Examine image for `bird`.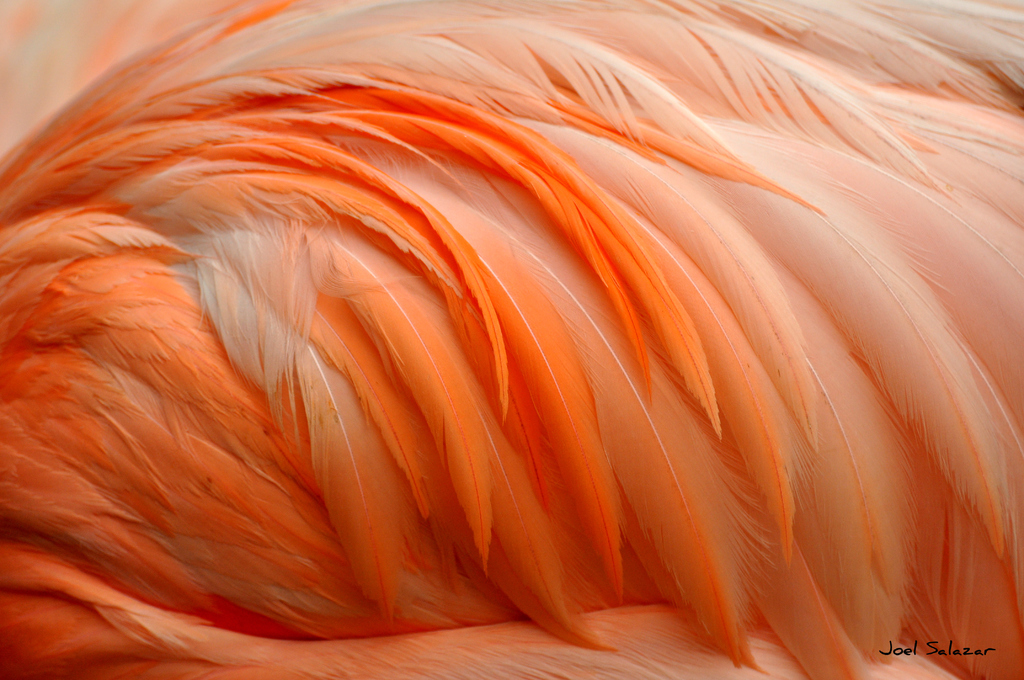
Examination result: (left=54, top=51, right=964, bottom=592).
